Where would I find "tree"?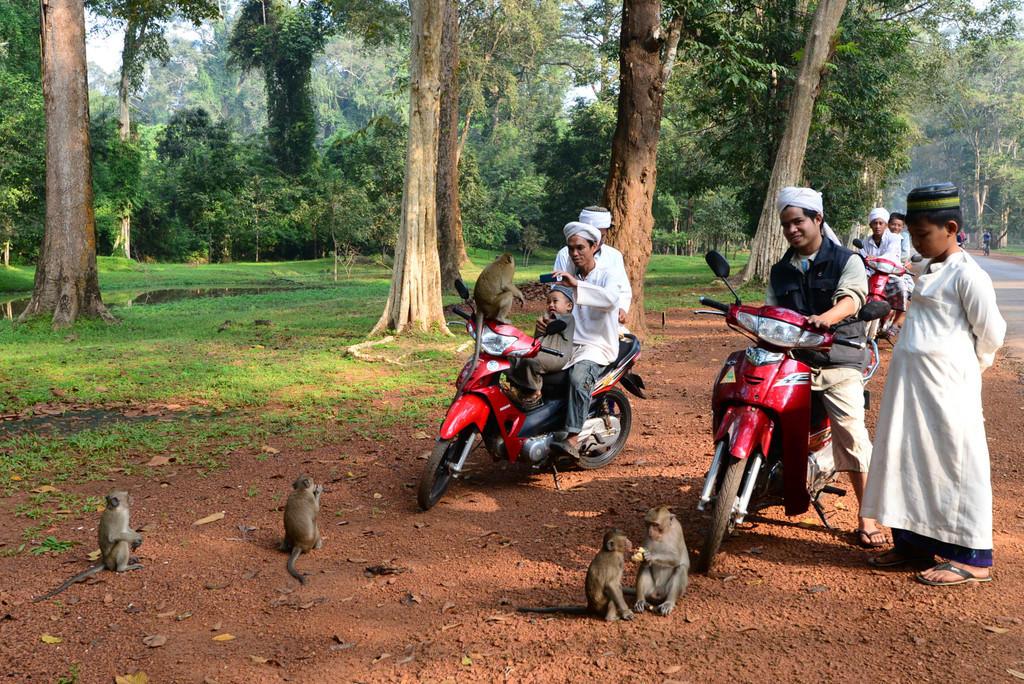
At {"x1": 0, "y1": 1, "x2": 221, "y2": 314}.
